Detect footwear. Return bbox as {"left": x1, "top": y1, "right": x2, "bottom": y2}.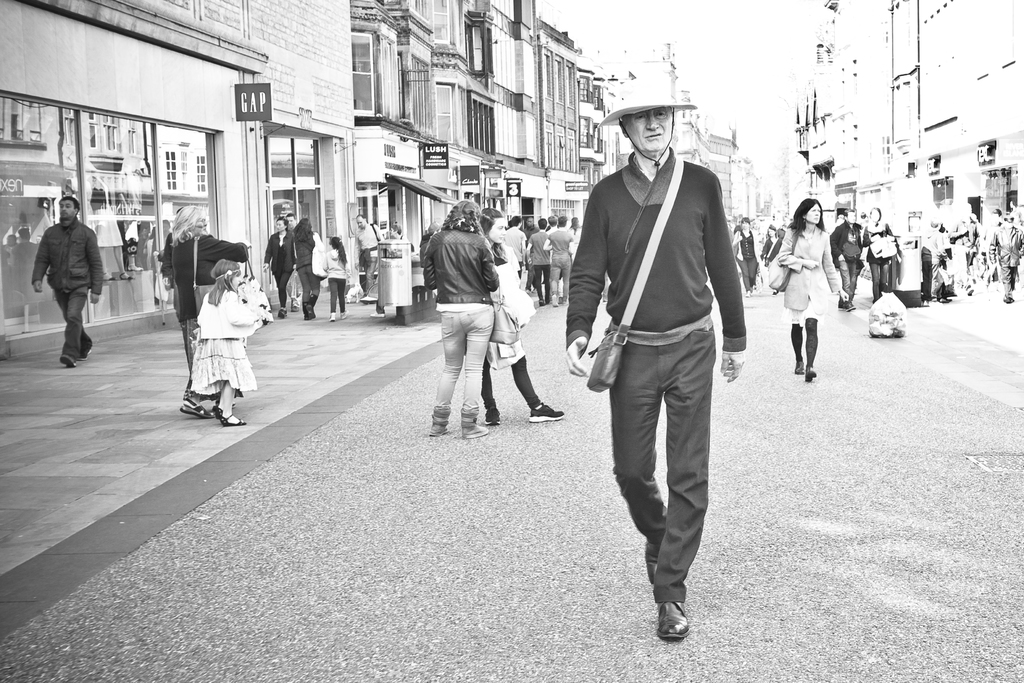
{"left": 644, "top": 504, "right": 668, "bottom": 579}.
